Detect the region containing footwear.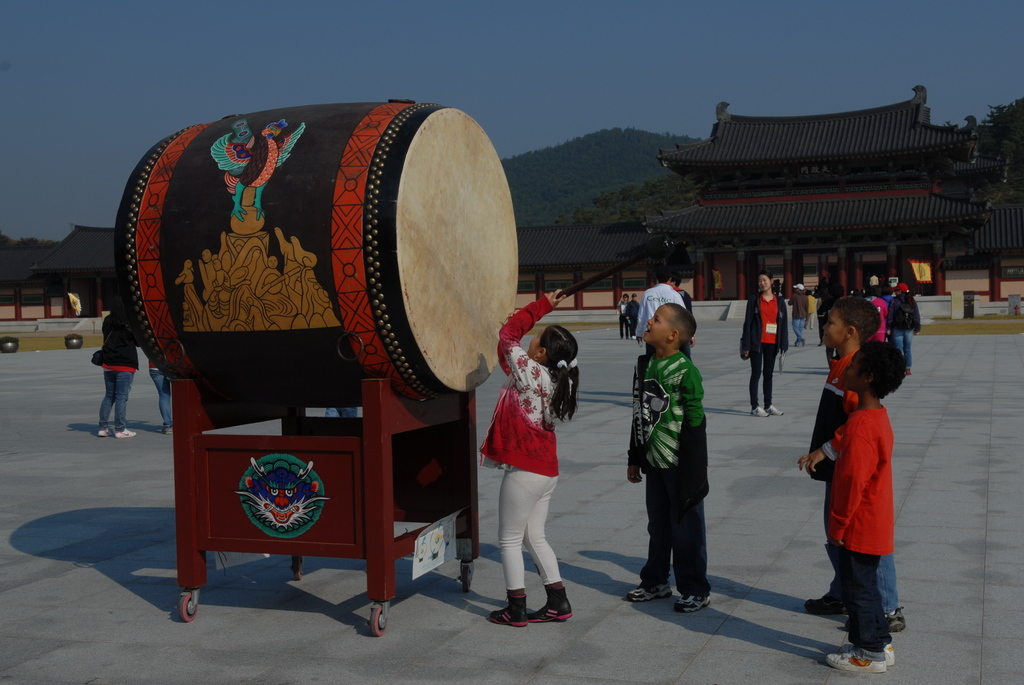
[850,601,910,631].
